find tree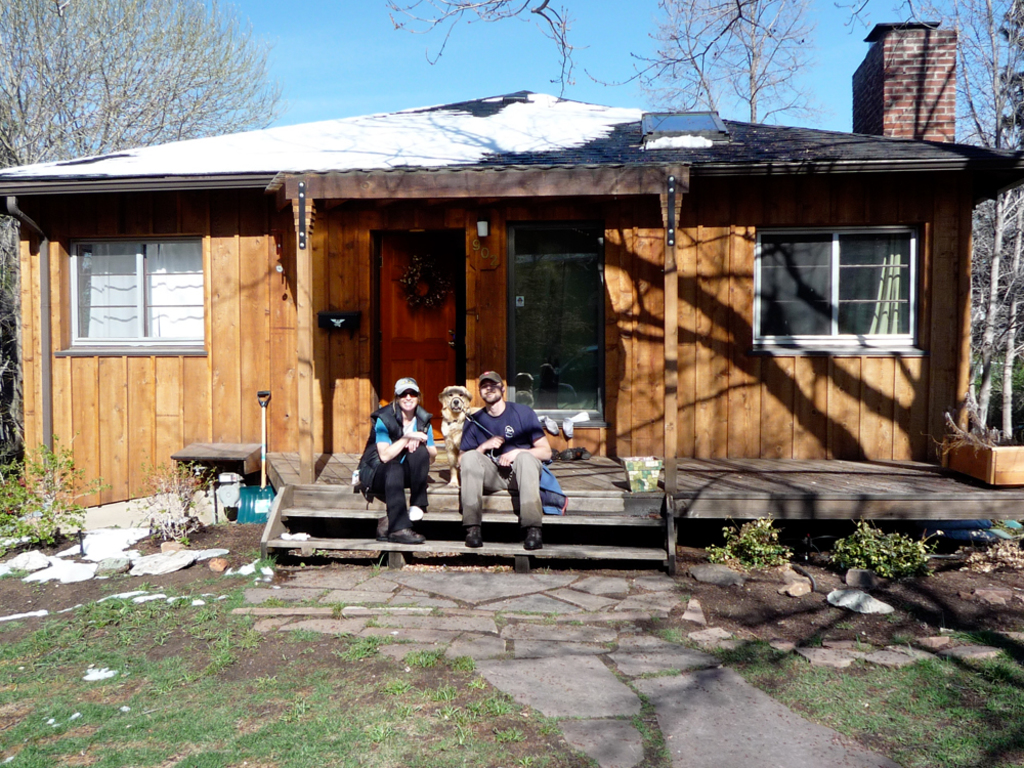
x1=831 y1=0 x2=1023 y2=445
